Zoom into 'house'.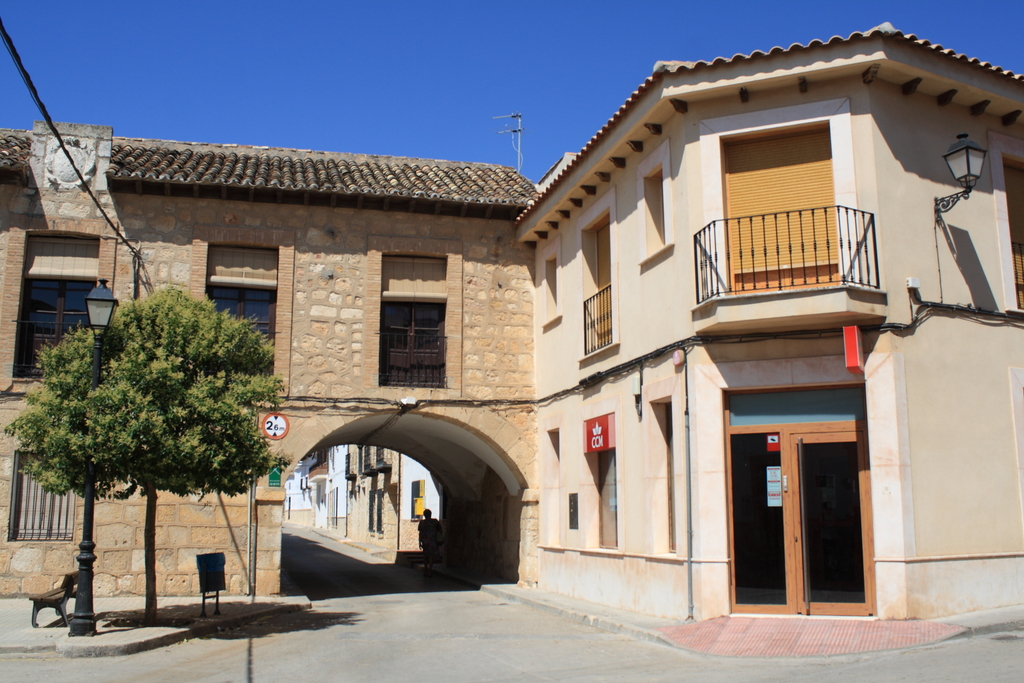
Zoom target: left=345, top=441, right=400, bottom=550.
